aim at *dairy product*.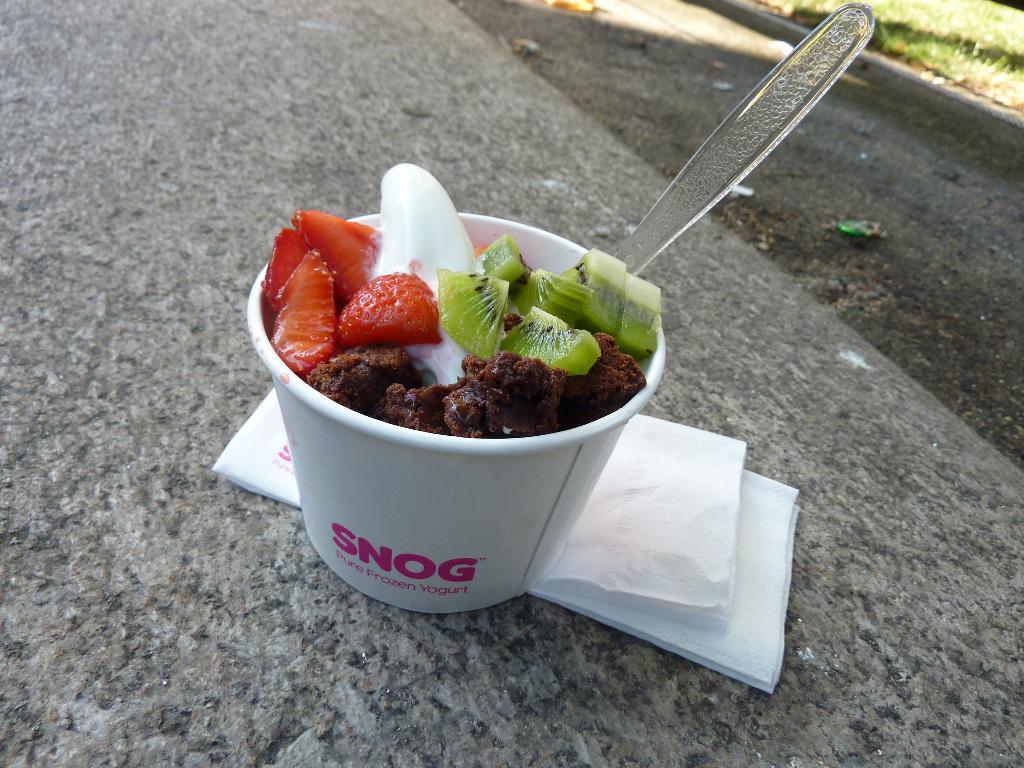
Aimed at (left=372, top=163, right=485, bottom=385).
